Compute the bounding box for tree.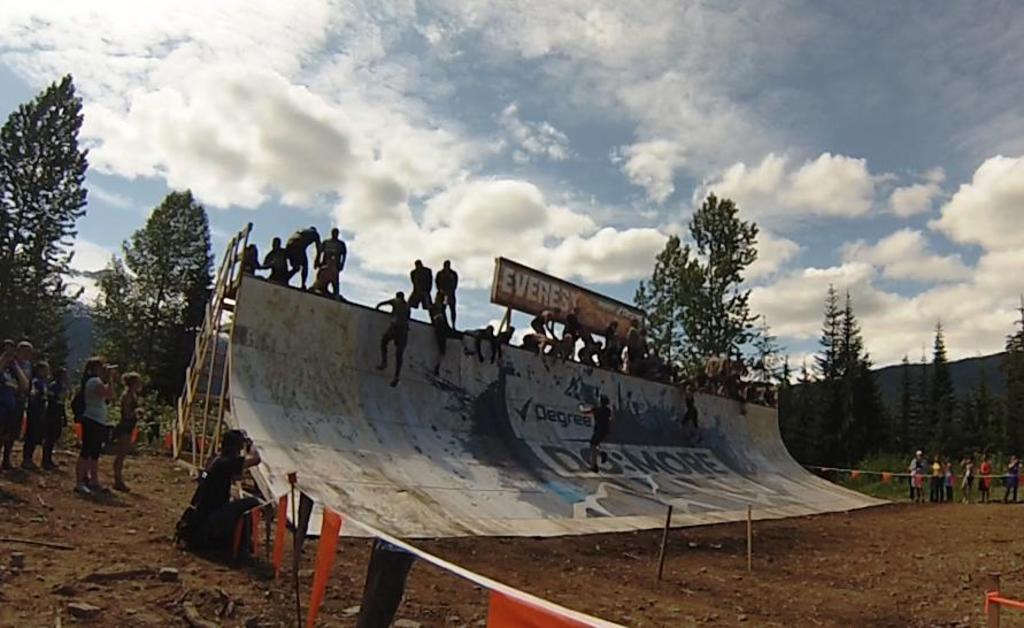
left=95, top=182, right=217, bottom=413.
